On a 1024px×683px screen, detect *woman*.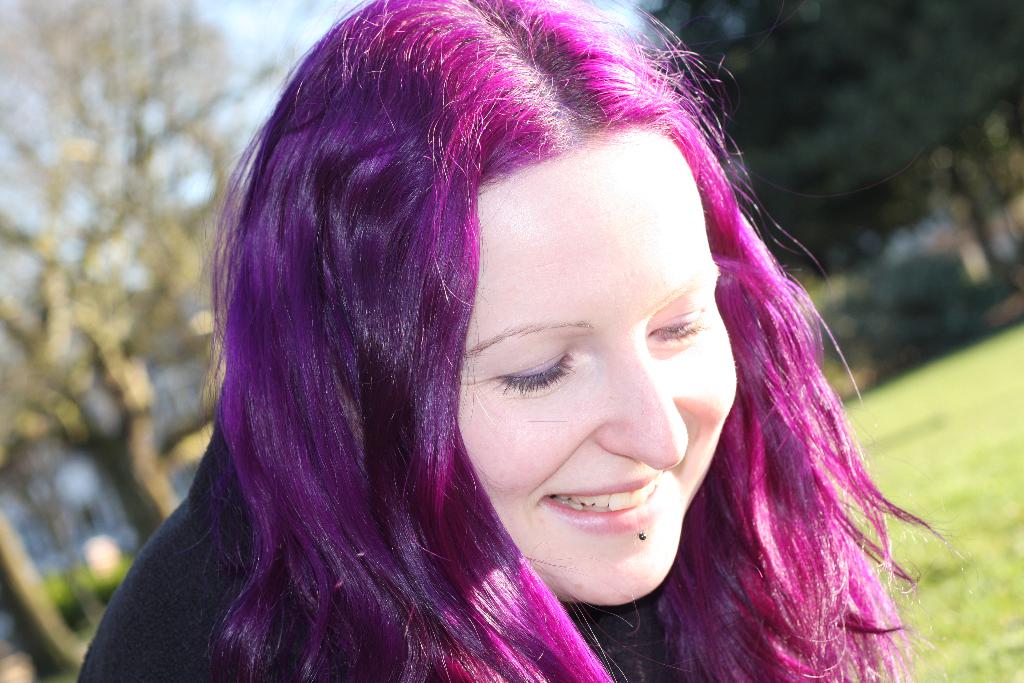
{"left": 80, "top": 3, "right": 910, "bottom": 674}.
